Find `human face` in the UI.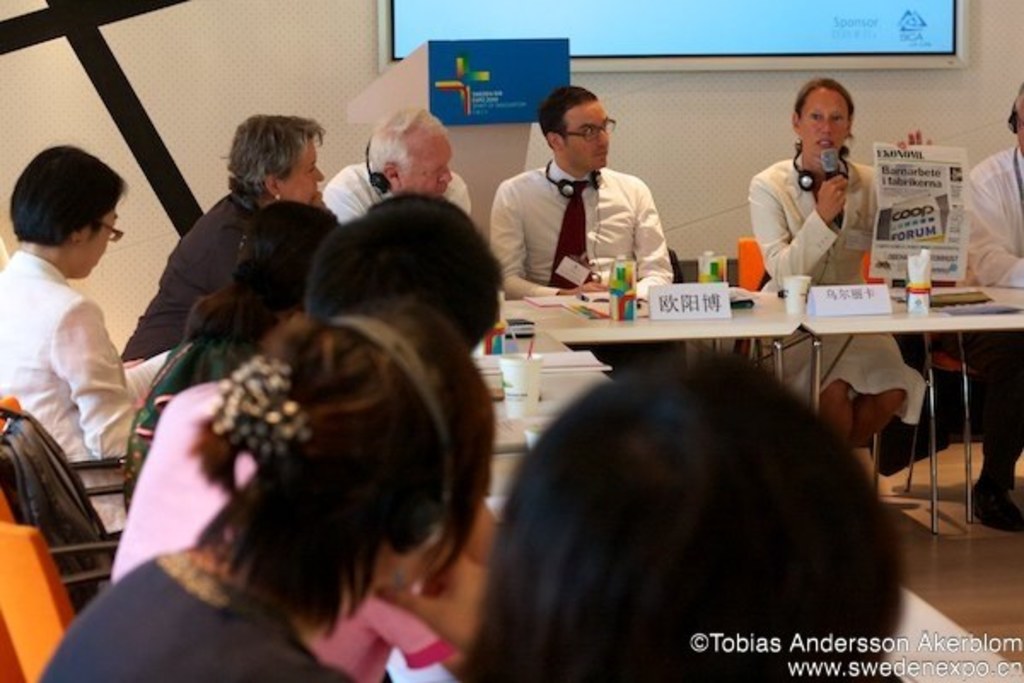
UI element at left=85, top=201, right=113, bottom=270.
